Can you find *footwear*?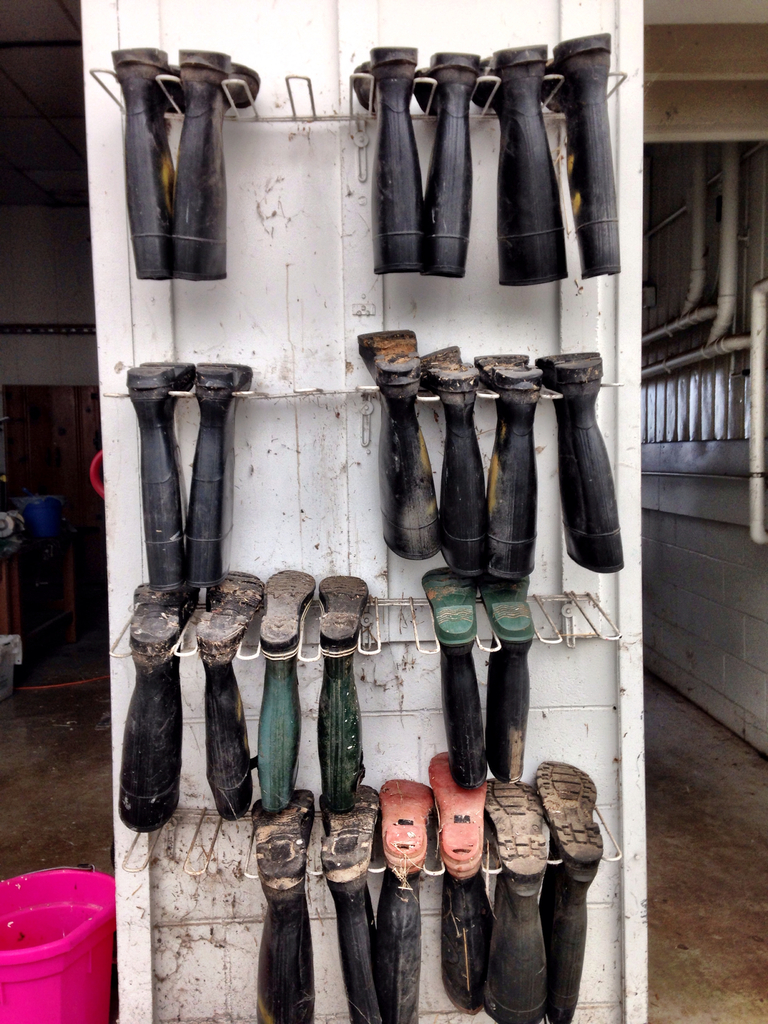
Yes, bounding box: 419/61/481/276.
